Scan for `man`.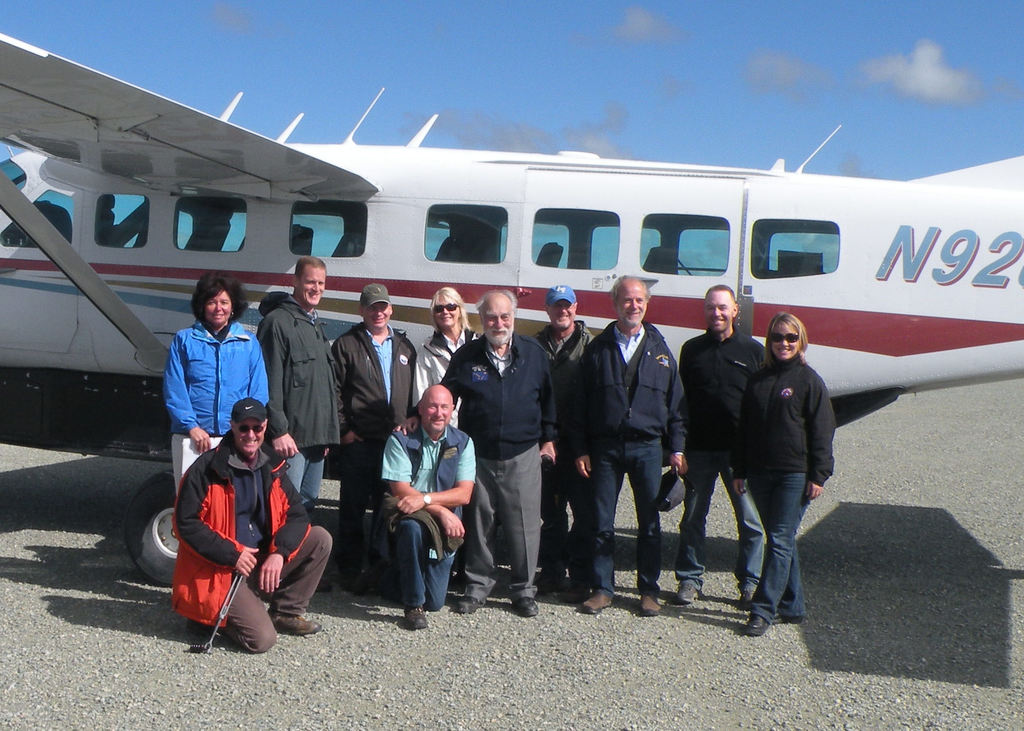
Scan result: pyautogui.locateOnScreen(444, 284, 562, 624).
